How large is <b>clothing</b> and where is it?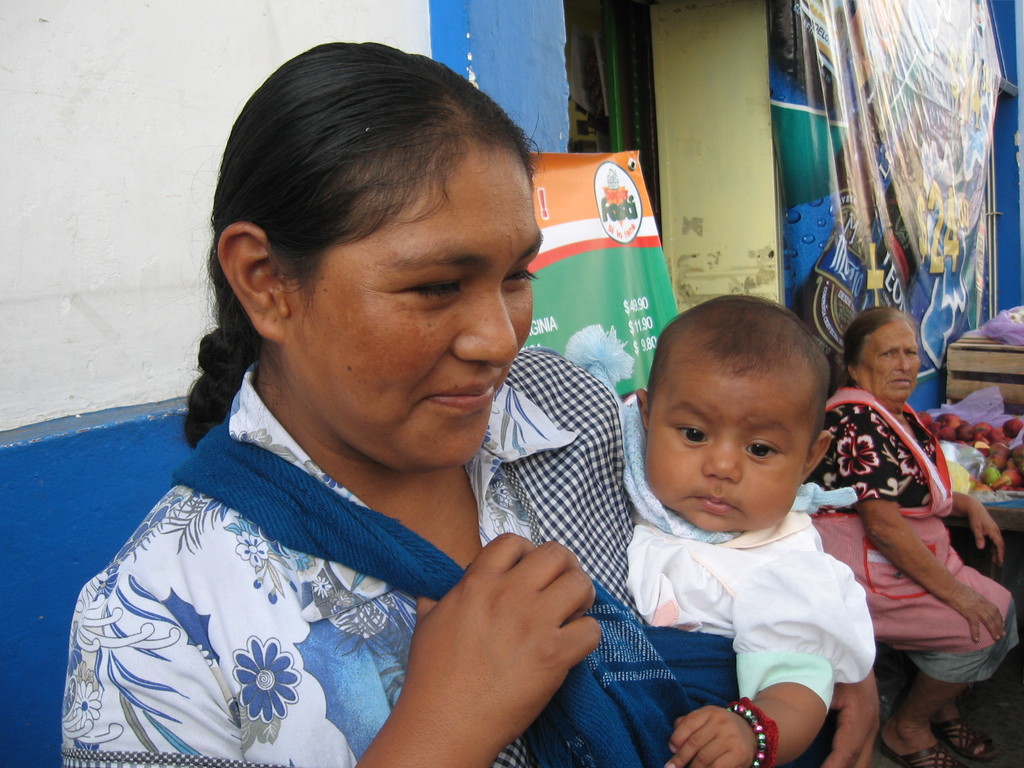
Bounding box: (x1=833, y1=509, x2=1019, y2=716).
